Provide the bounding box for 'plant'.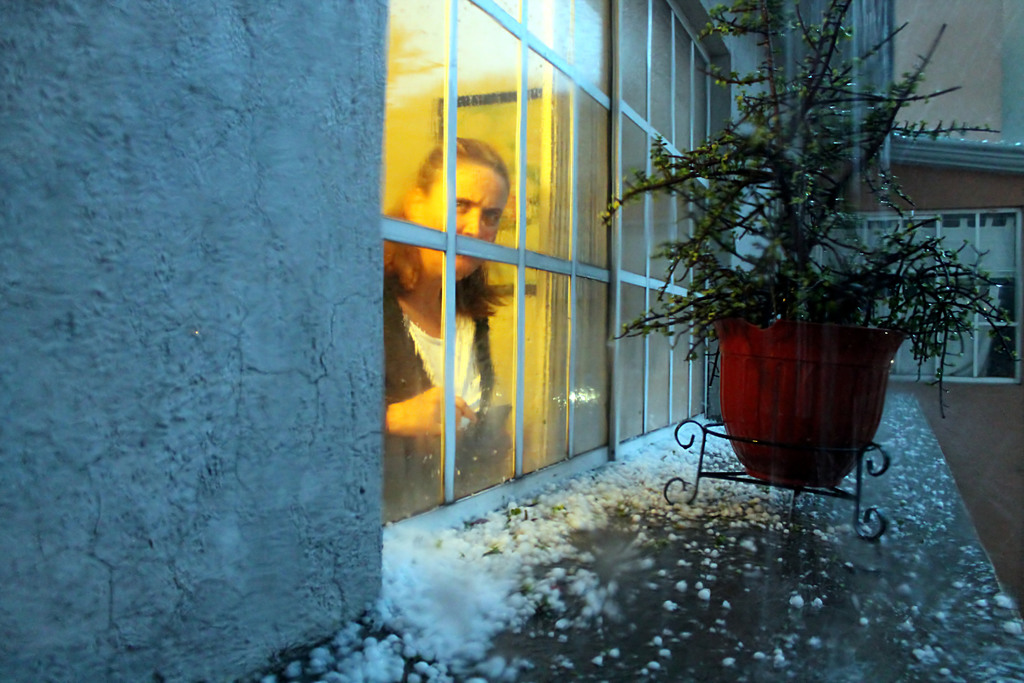
select_region(596, 0, 1012, 418).
